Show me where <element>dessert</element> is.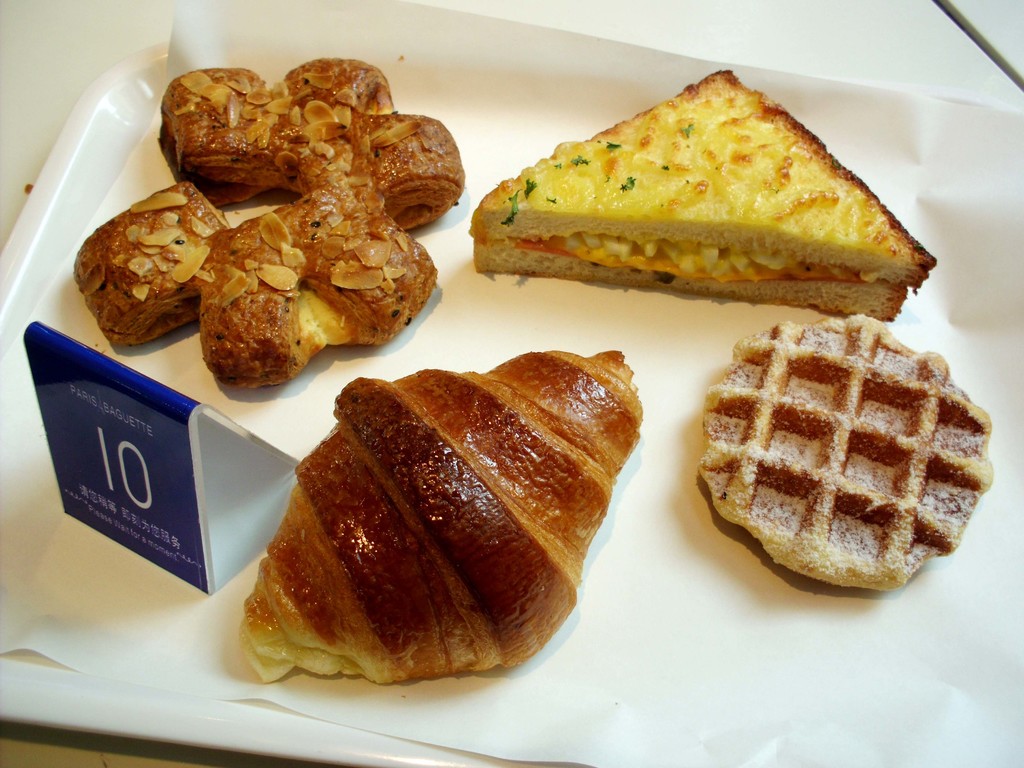
<element>dessert</element> is at x1=239, y1=345, x2=644, y2=716.
